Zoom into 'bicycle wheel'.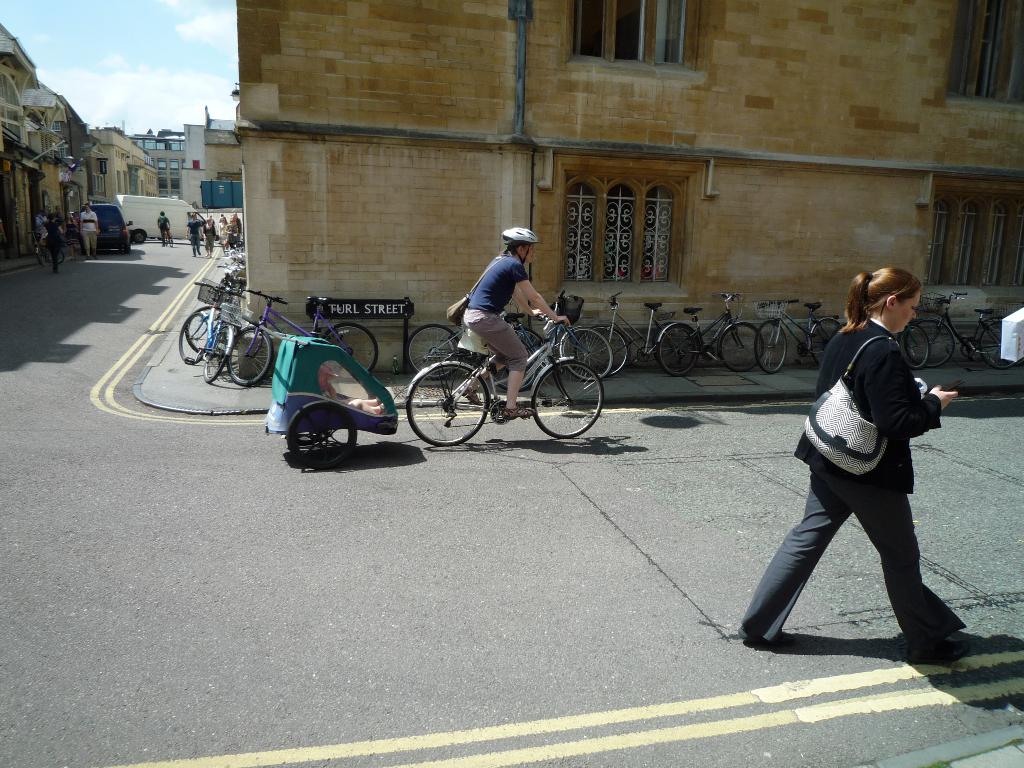
Zoom target: BBox(531, 360, 605, 438).
